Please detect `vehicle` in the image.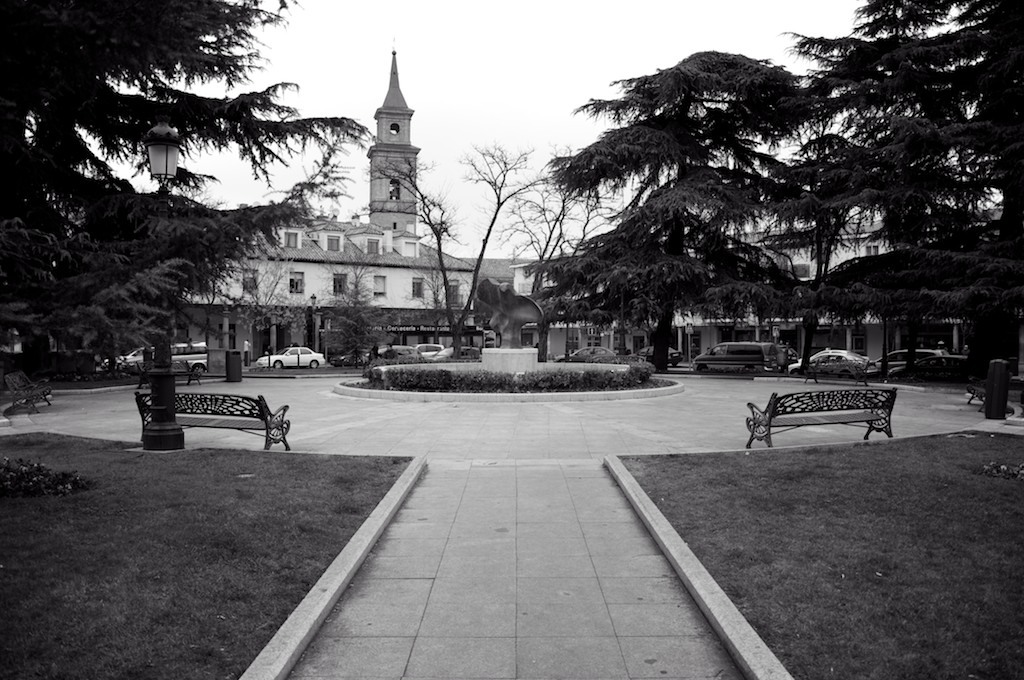
region(888, 350, 970, 387).
